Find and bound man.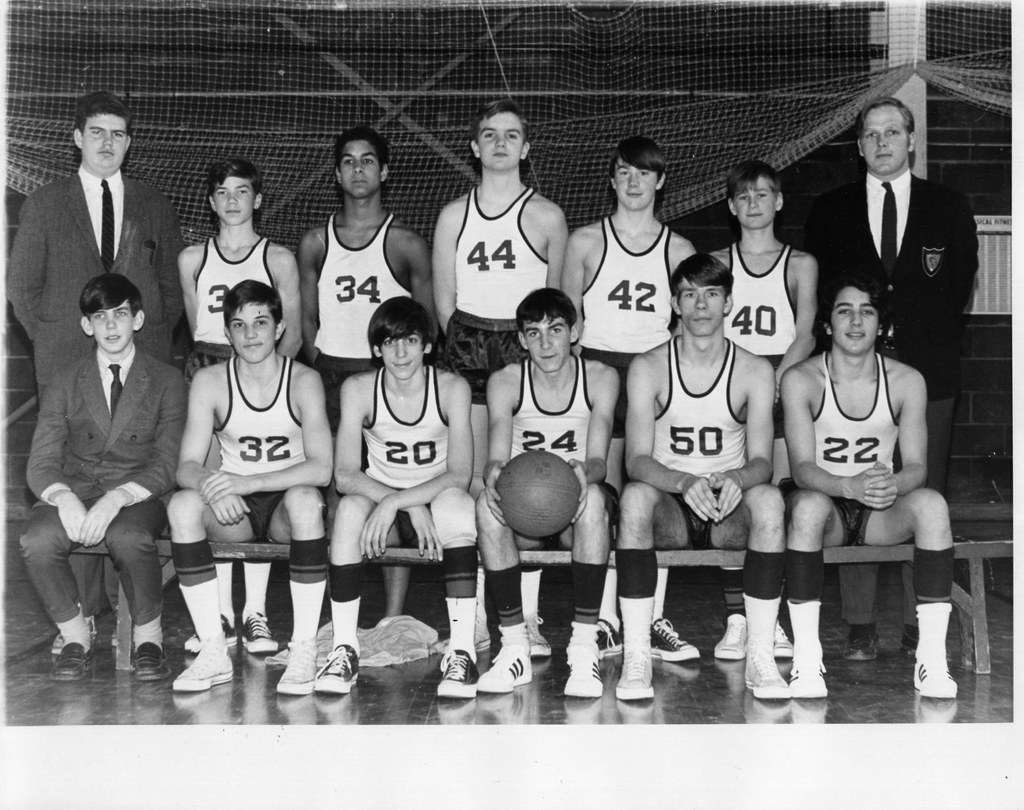
Bound: <region>175, 159, 305, 361</region>.
